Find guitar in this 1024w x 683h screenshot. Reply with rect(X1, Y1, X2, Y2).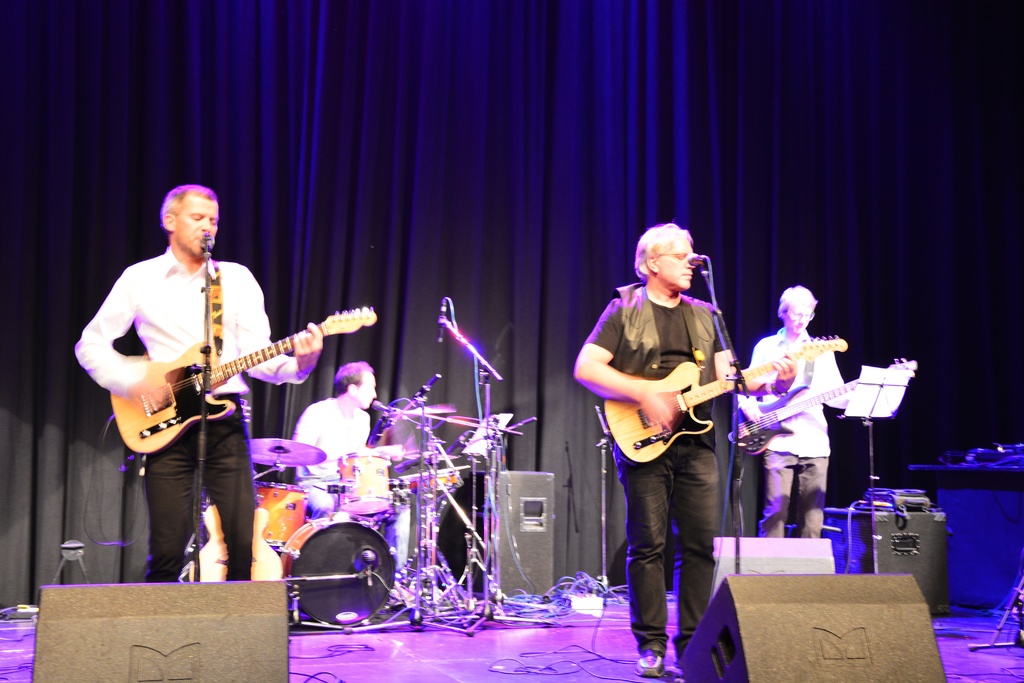
rect(733, 354, 924, 458).
